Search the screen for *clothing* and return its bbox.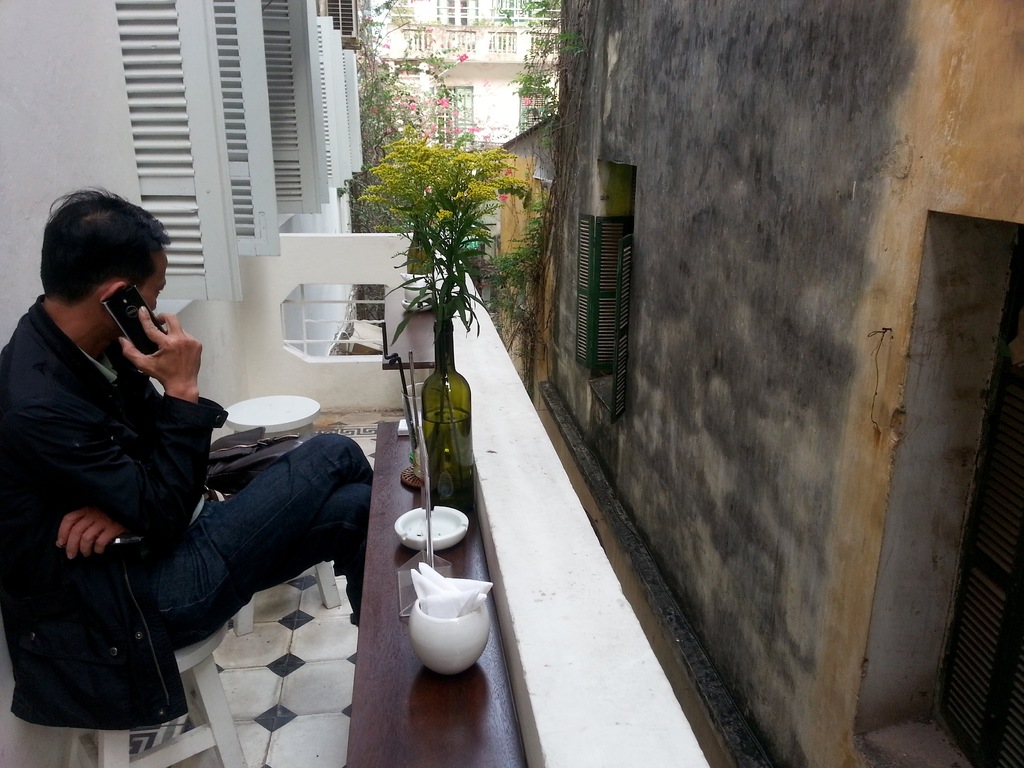
Found: [left=145, top=431, right=372, bottom=629].
